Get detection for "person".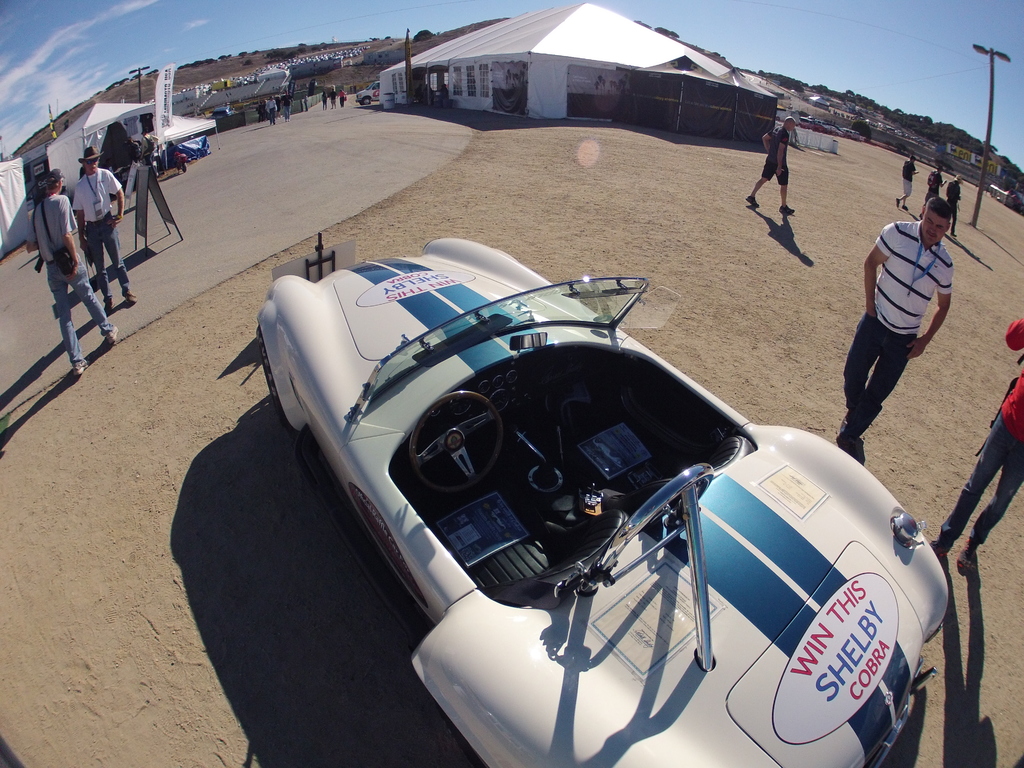
Detection: l=944, t=170, r=965, b=243.
